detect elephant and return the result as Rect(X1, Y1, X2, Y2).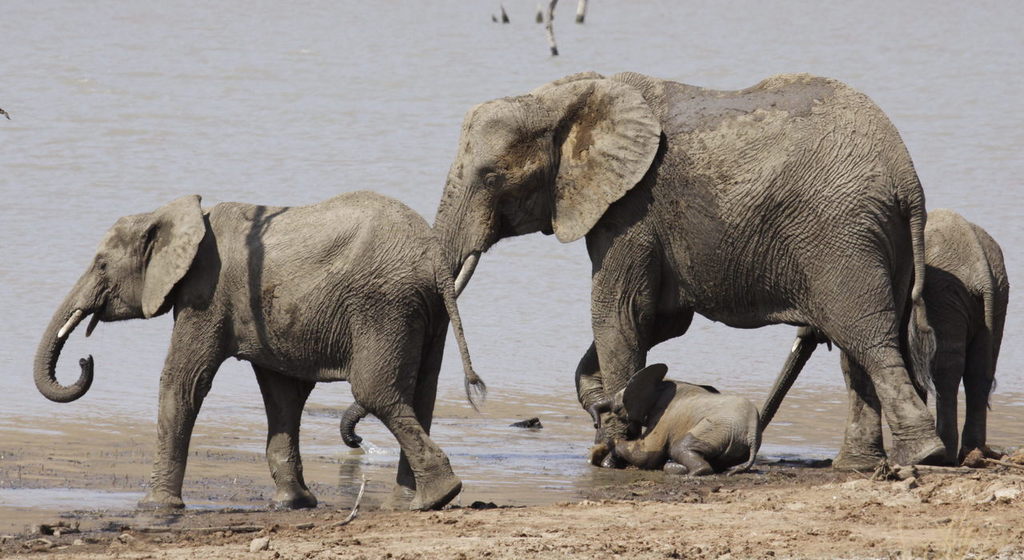
Rect(890, 199, 1014, 442).
